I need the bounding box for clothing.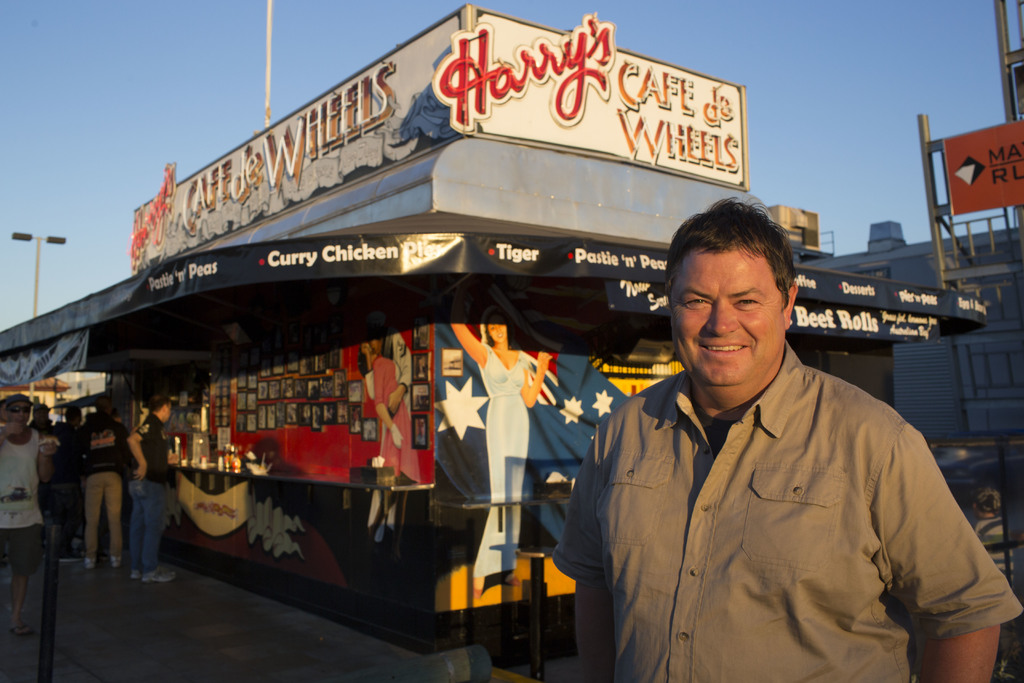
Here it is: x1=72, y1=409, x2=129, y2=559.
